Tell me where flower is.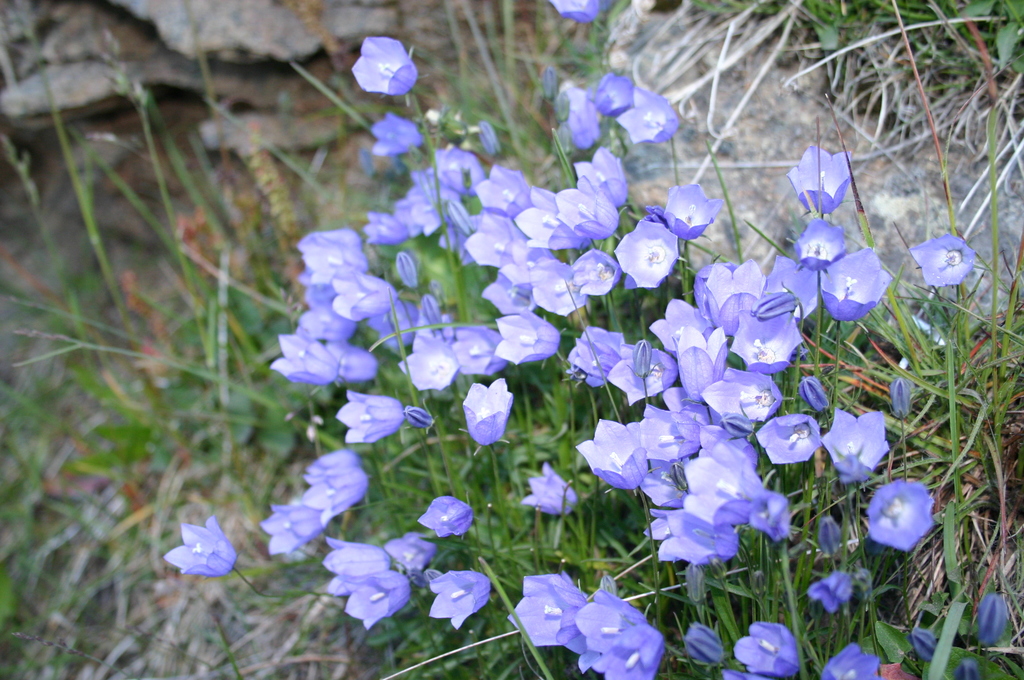
flower is at {"left": 350, "top": 34, "right": 420, "bottom": 93}.
